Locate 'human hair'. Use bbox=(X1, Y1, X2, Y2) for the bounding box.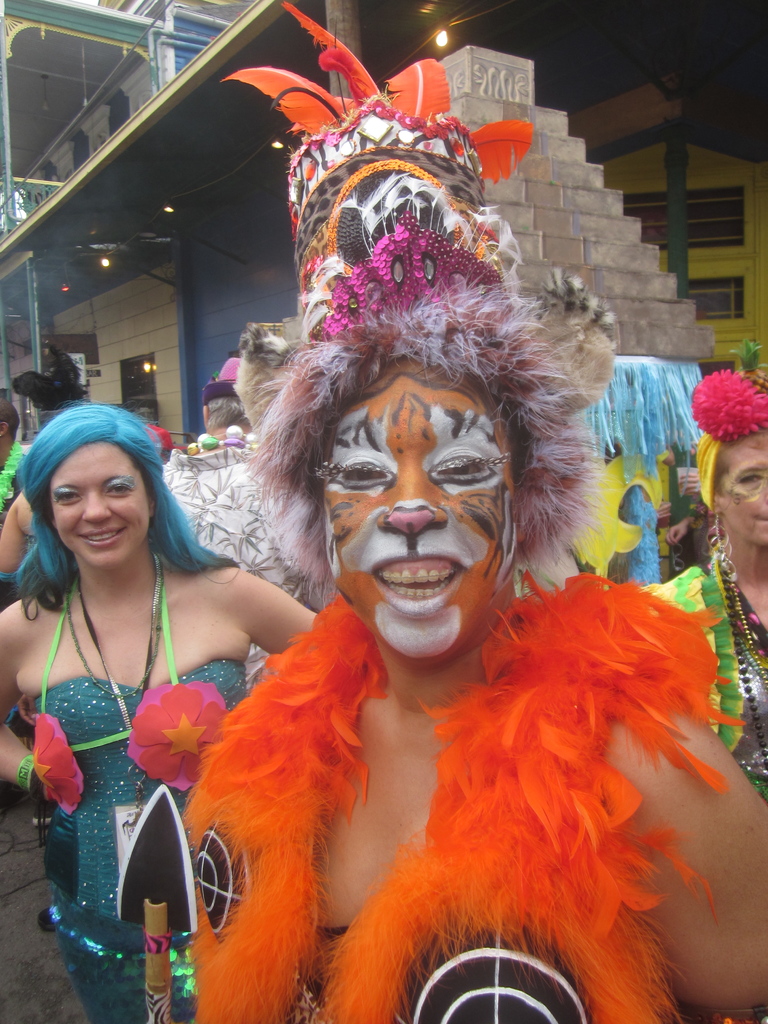
bbox=(0, 396, 251, 630).
